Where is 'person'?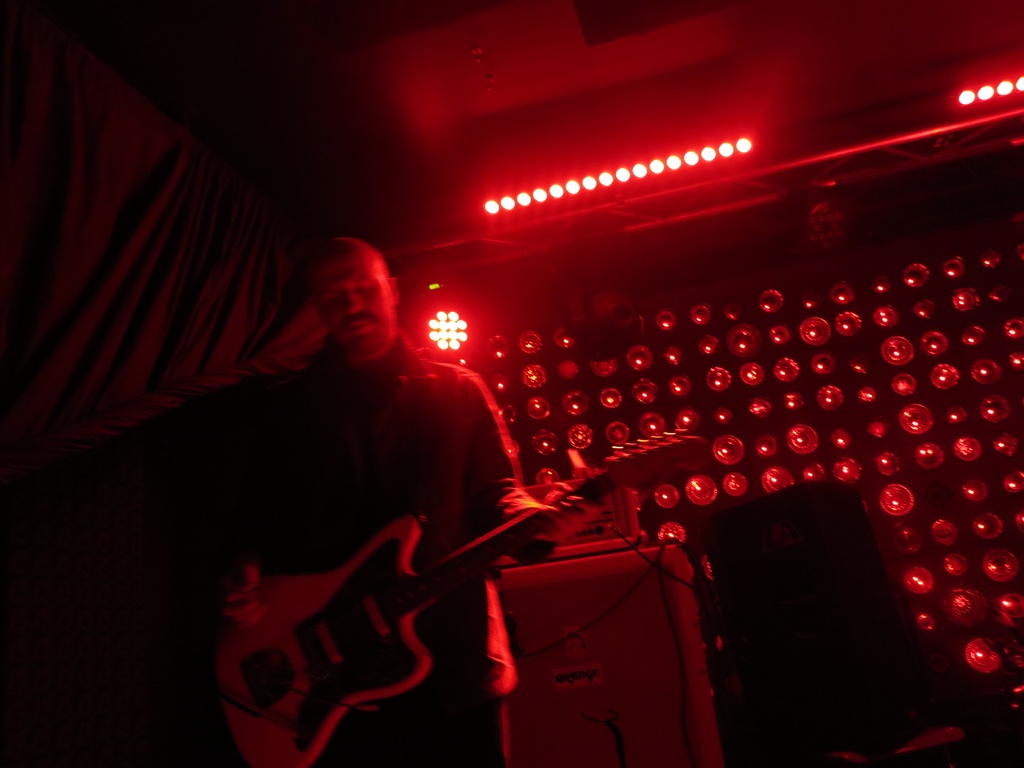
(x1=198, y1=227, x2=611, y2=767).
